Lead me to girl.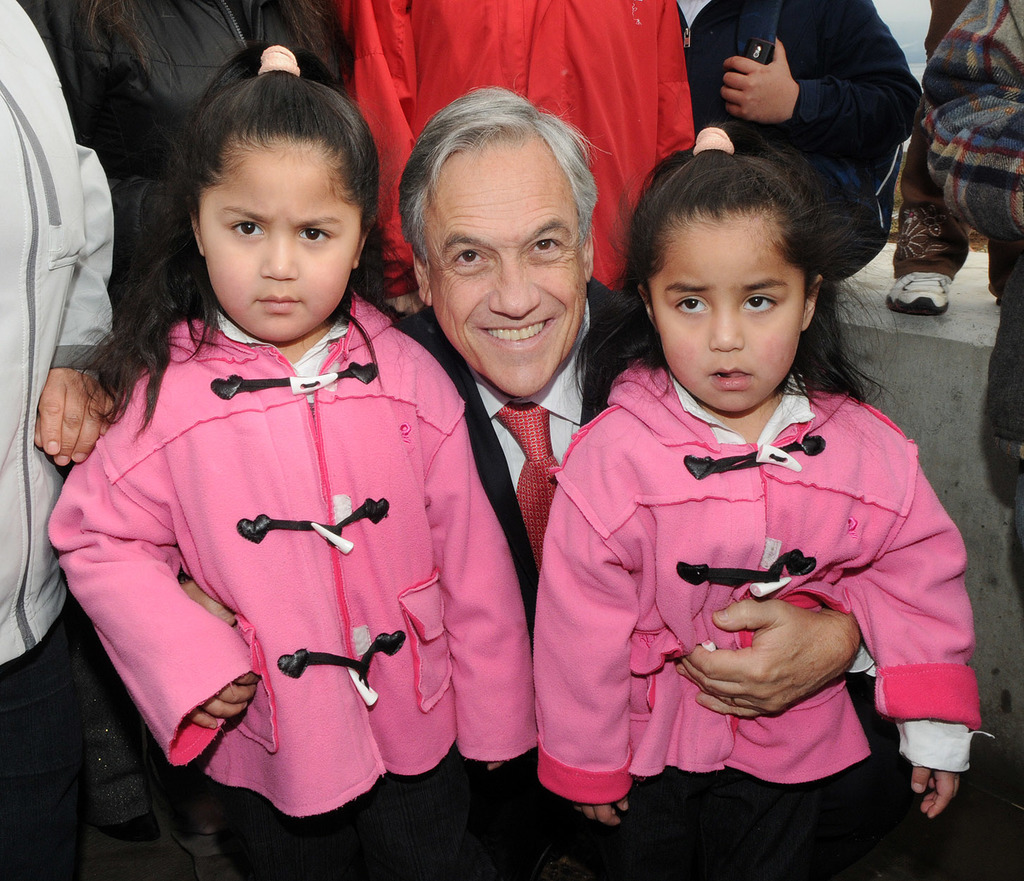
Lead to <box>39,39,526,880</box>.
